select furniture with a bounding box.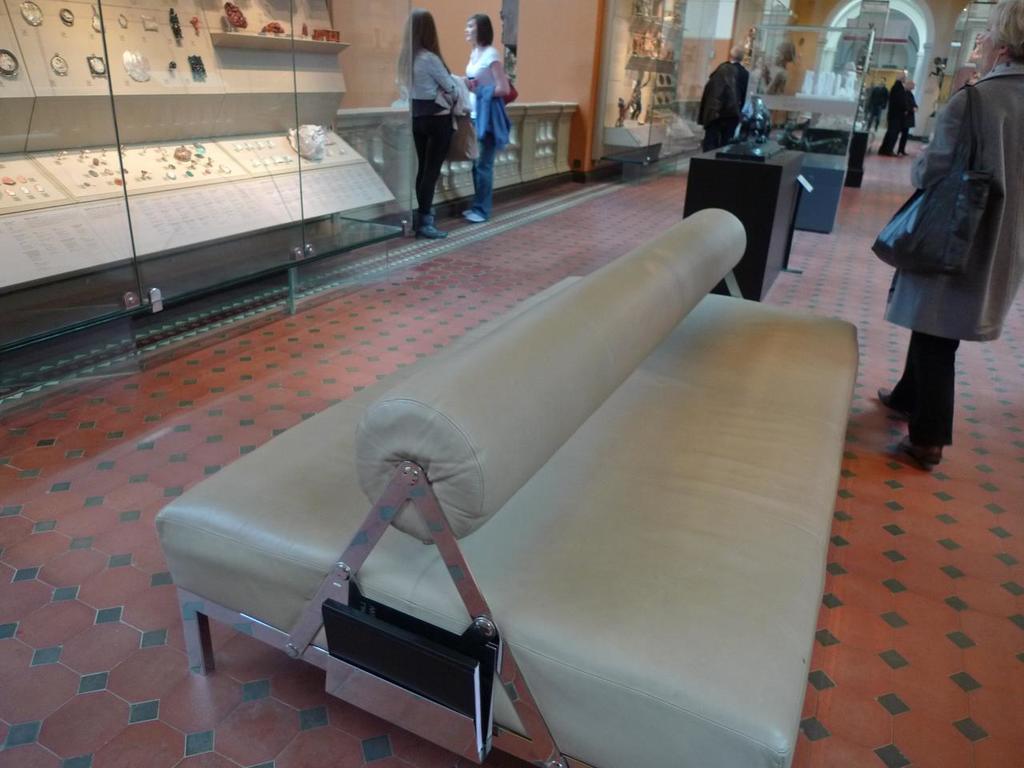
(left=793, top=151, right=849, bottom=230).
